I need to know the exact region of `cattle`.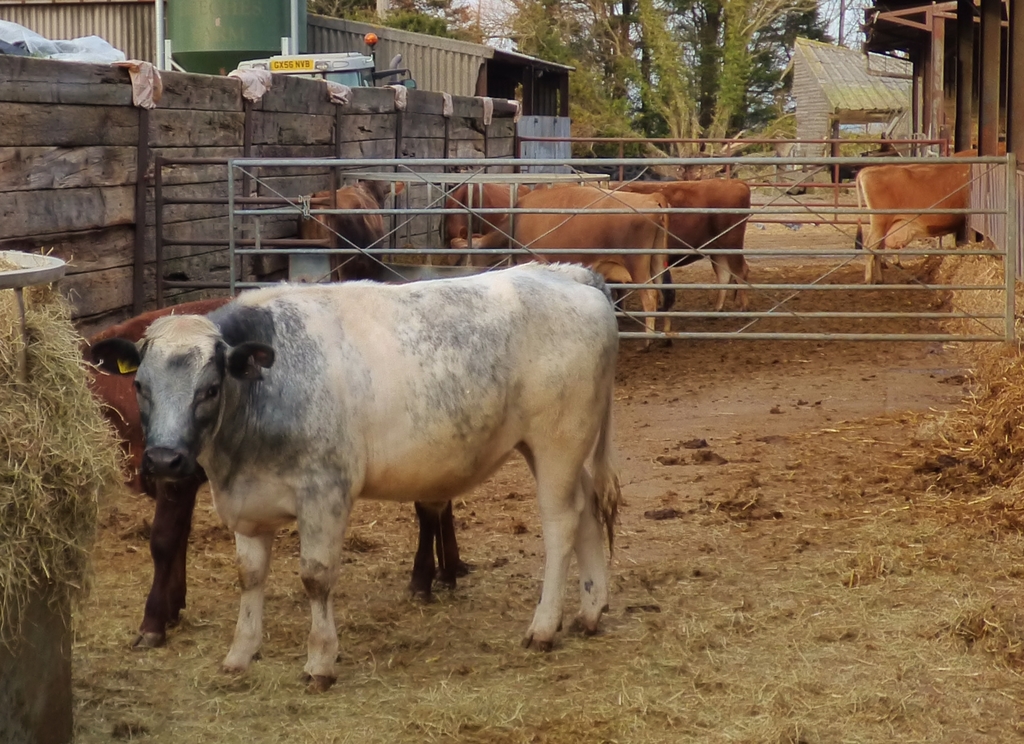
Region: select_region(845, 145, 1012, 293).
